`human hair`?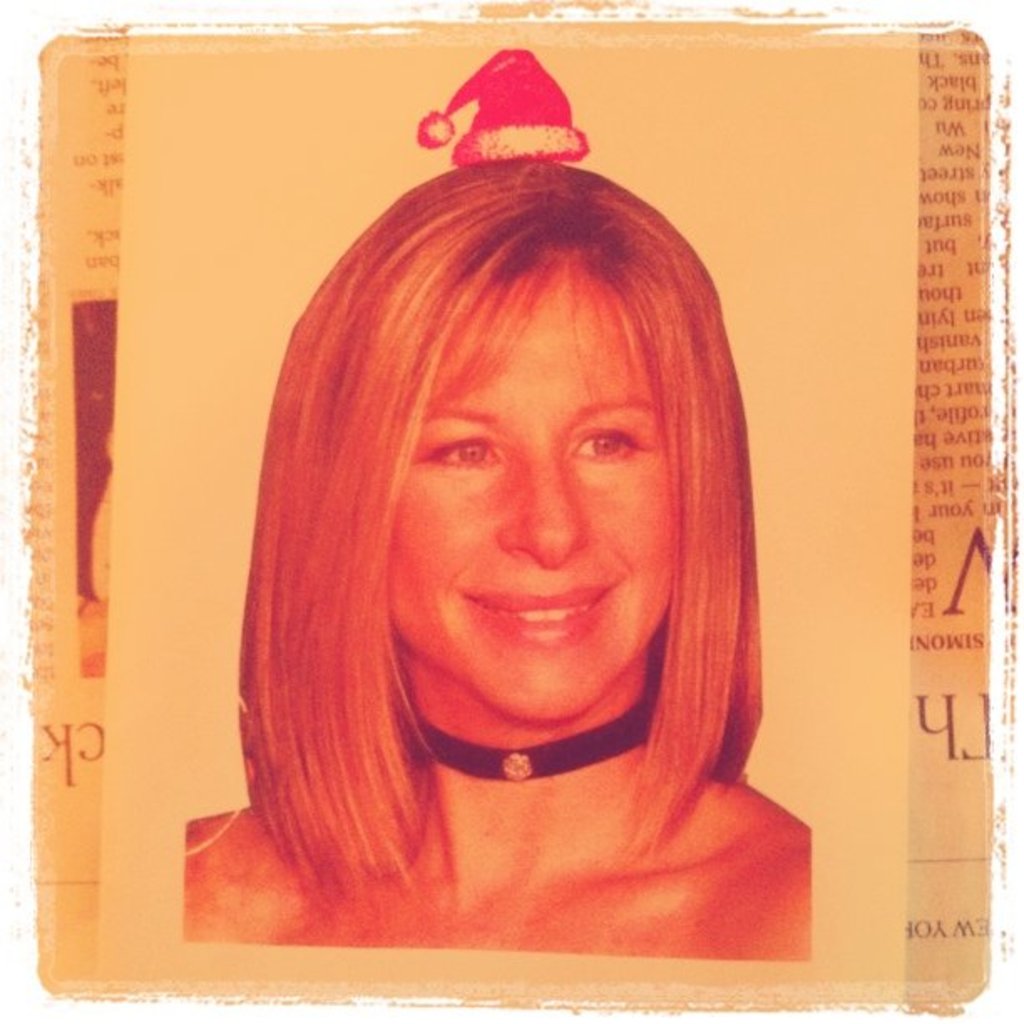
[228,146,793,905]
